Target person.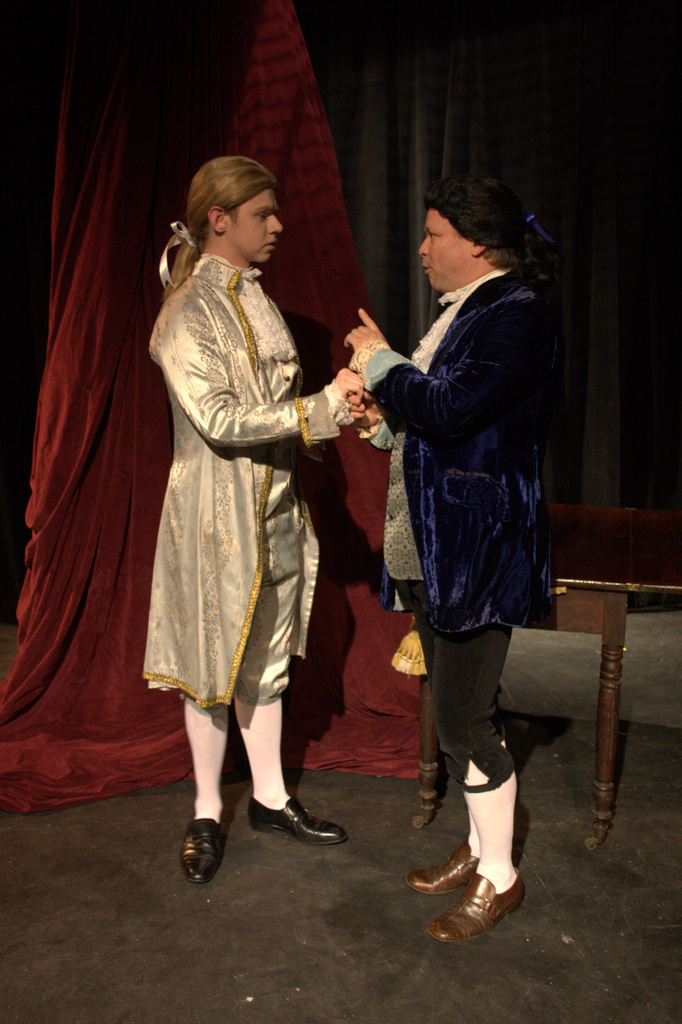
Target region: <region>342, 188, 566, 936</region>.
